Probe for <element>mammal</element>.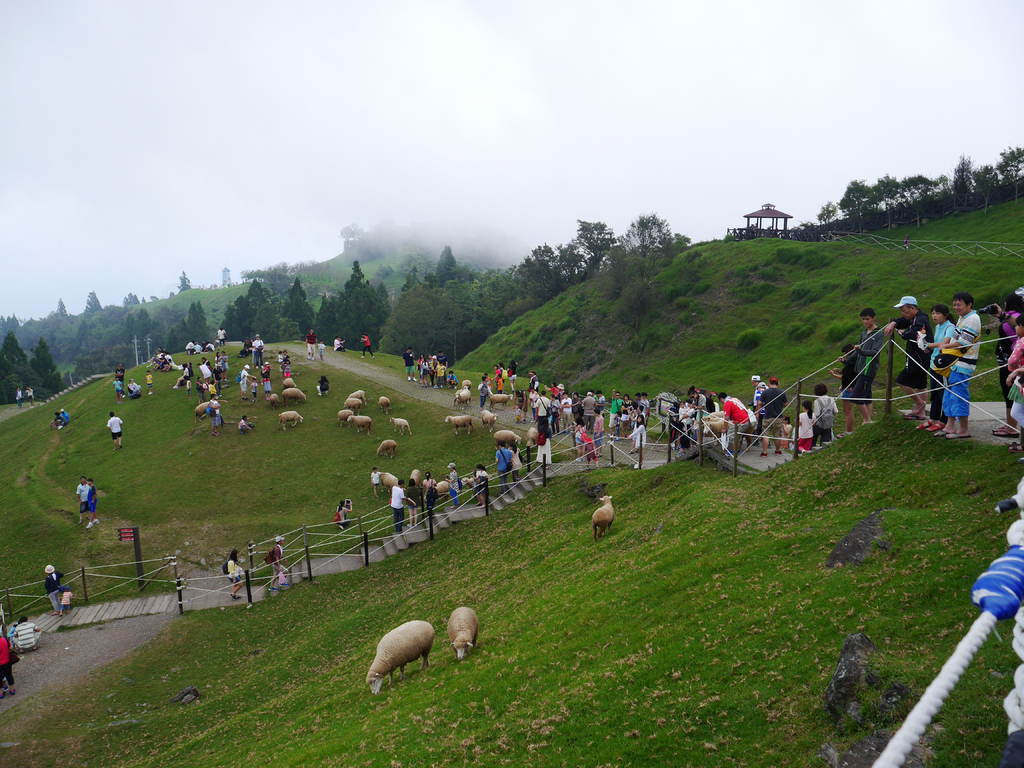
Probe result: left=540, top=426, right=552, bottom=469.
